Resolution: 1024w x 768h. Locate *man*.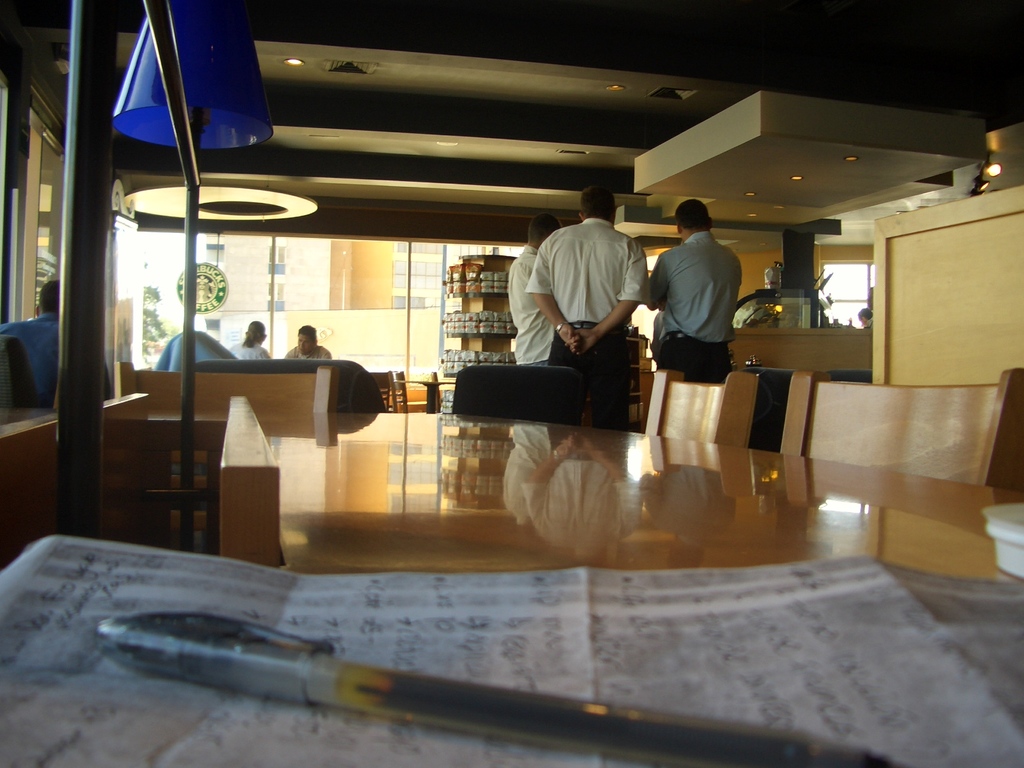
box=[857, 307, 874, 330].
